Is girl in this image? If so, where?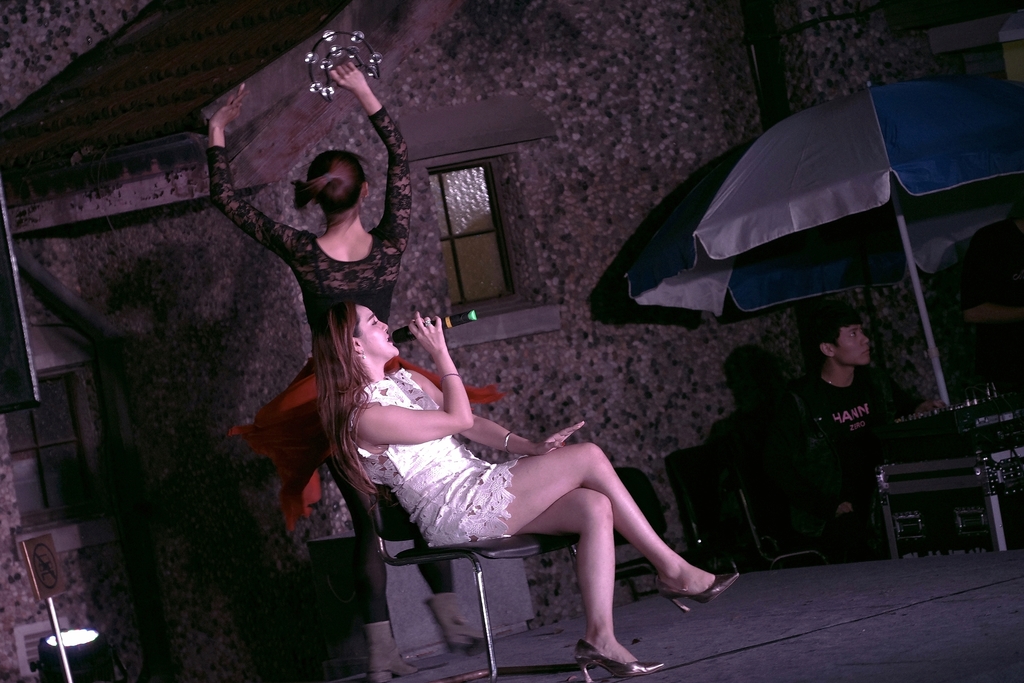
Yes, at (322,282,742,677).
